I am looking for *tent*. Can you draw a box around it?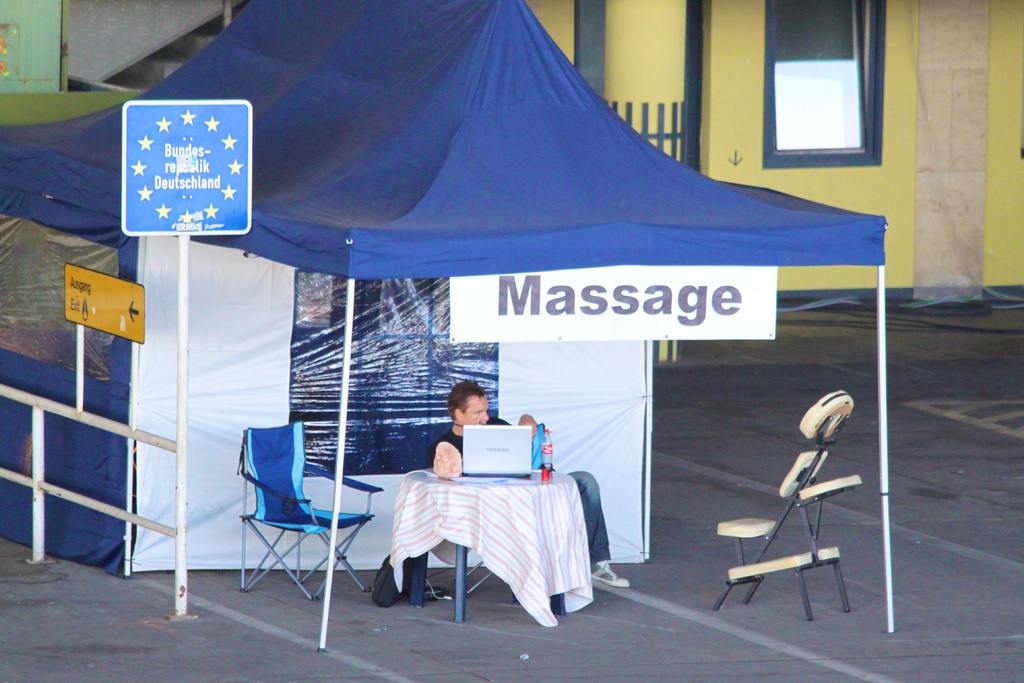
Sure, the bounding box is (116,12,902,584).
